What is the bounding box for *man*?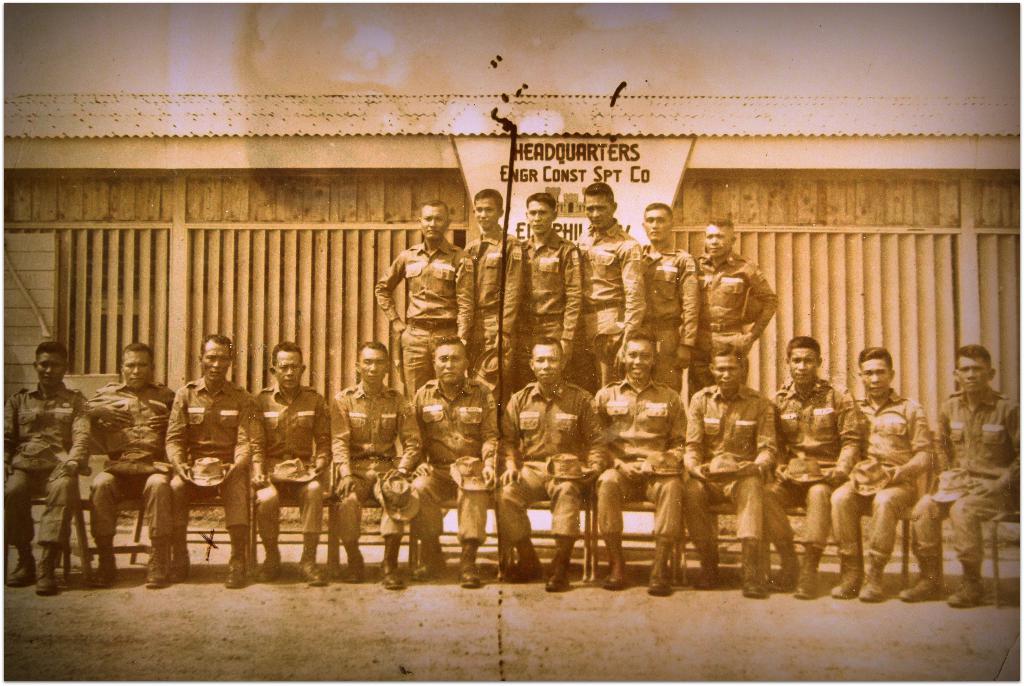
{"x1": 0, "y1": 342, "x2": 90, "y2": 597}.
